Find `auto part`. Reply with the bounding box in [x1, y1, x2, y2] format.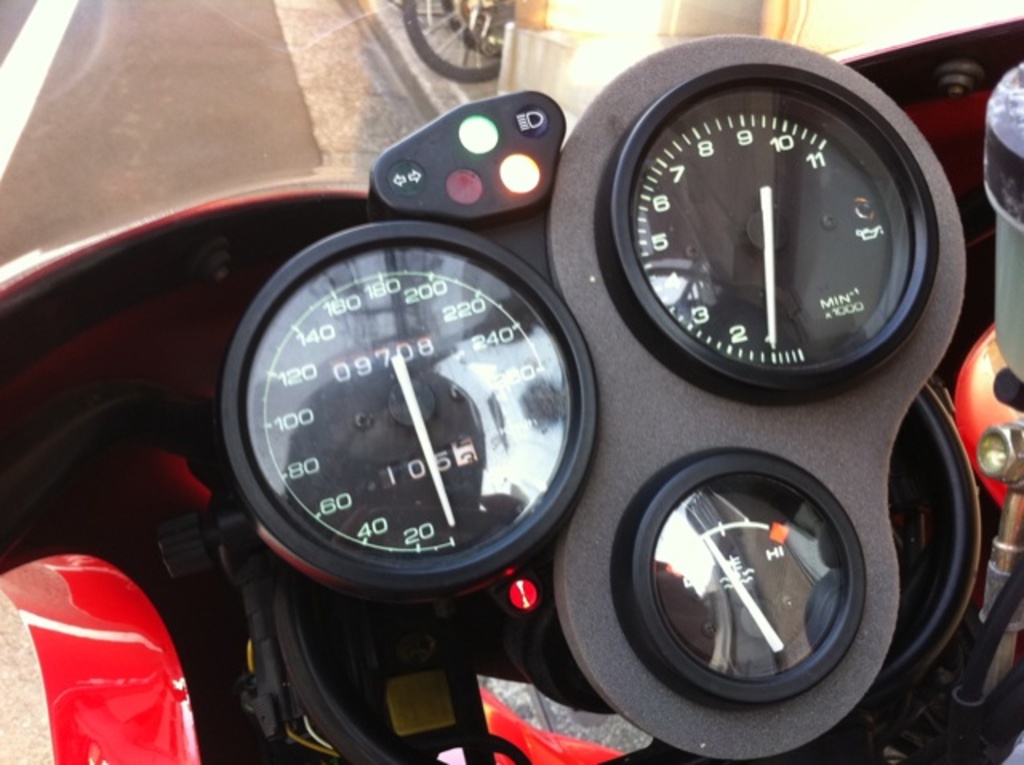
[206, 195, 632, 639].
